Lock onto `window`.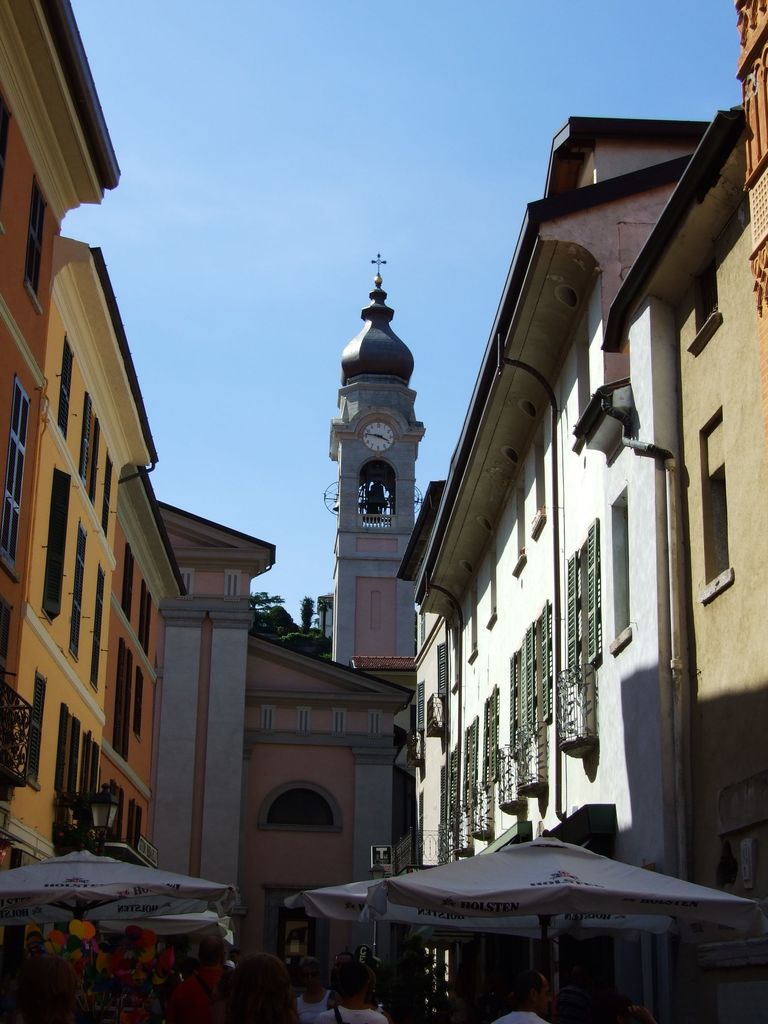
Locked: box(534, 614, 543, 733).
